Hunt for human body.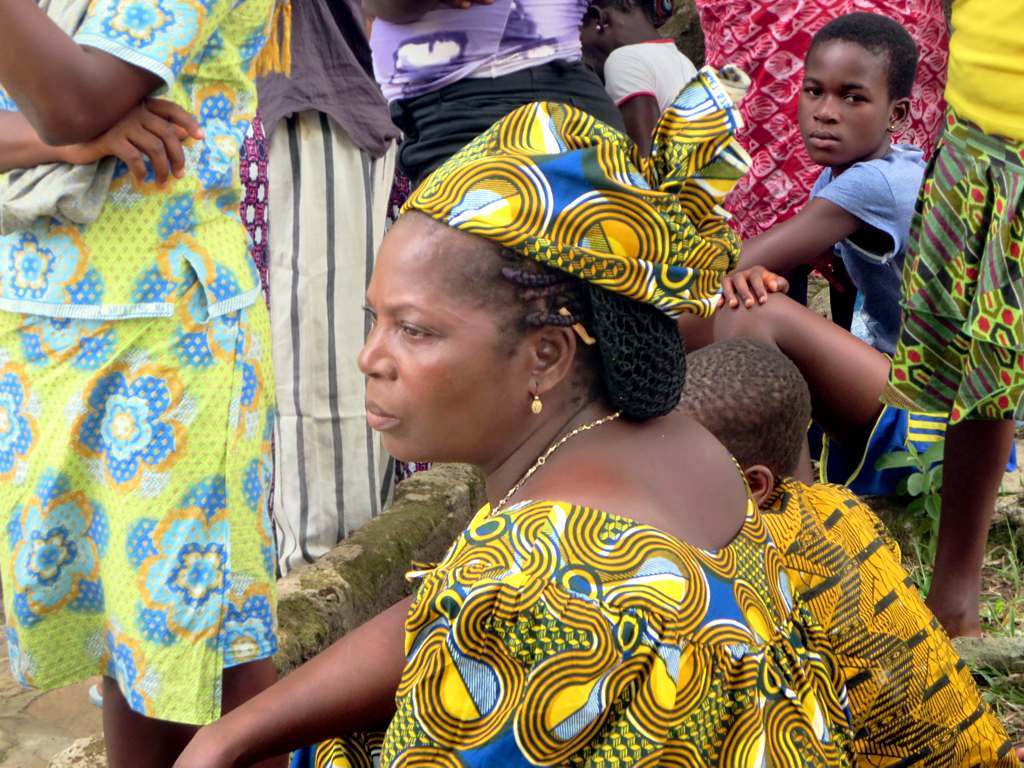
Hunted down at 583, 0, 720, 183.
